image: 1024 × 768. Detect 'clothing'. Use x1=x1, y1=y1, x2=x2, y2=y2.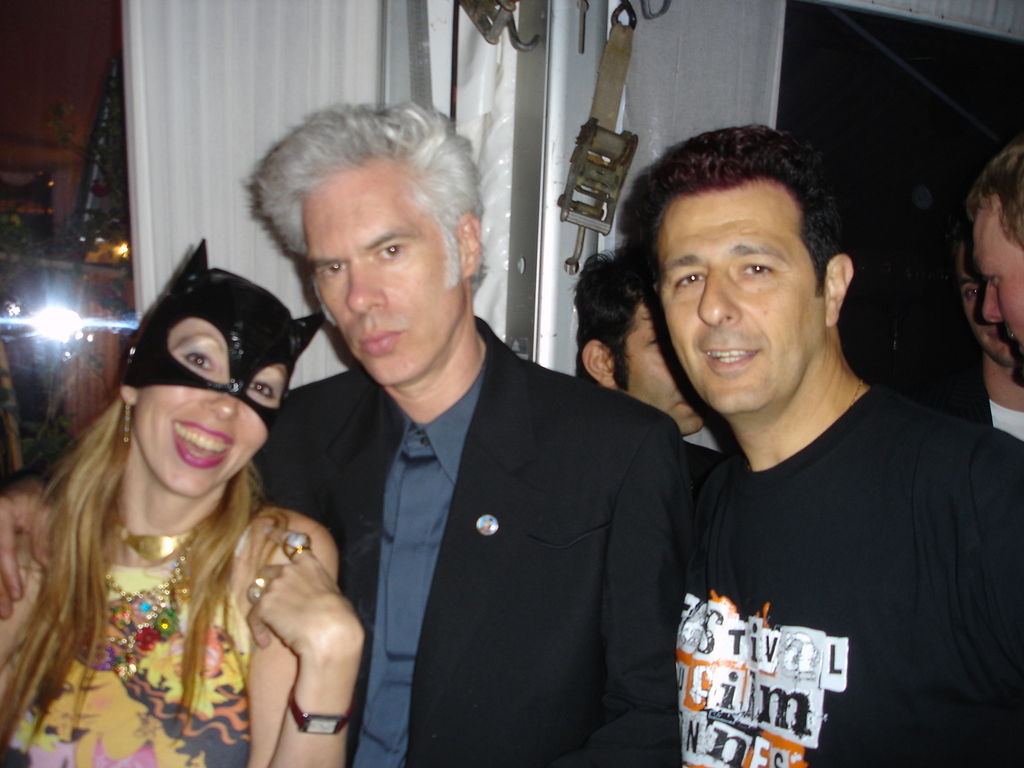
x1=0, y1=510, x2=289, y2=766.
